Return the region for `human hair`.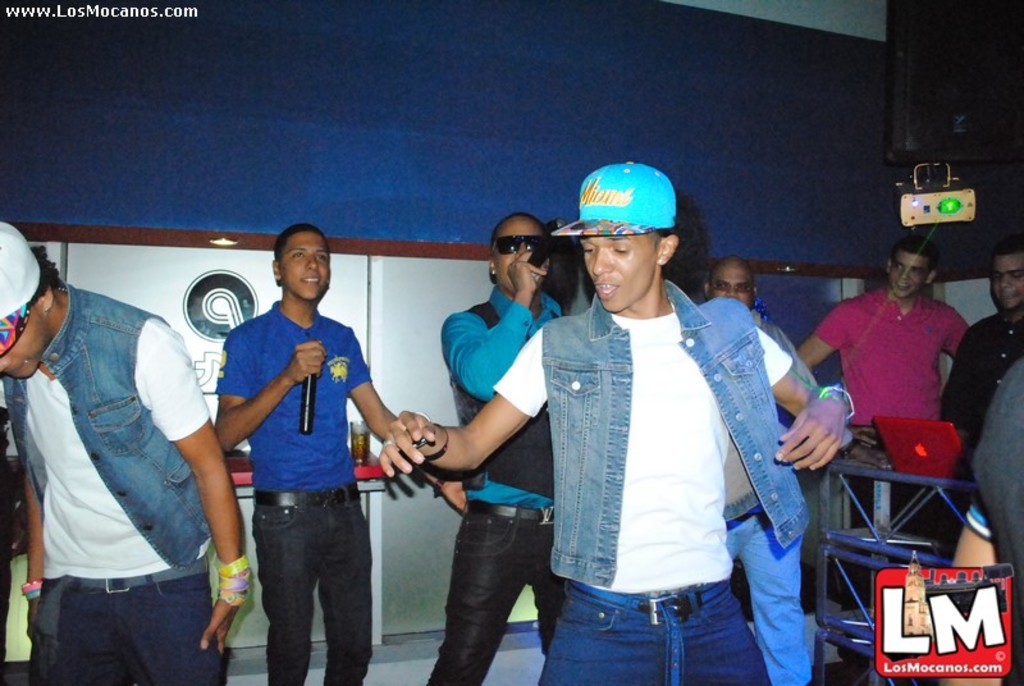
(888, 233, 937, 271).
